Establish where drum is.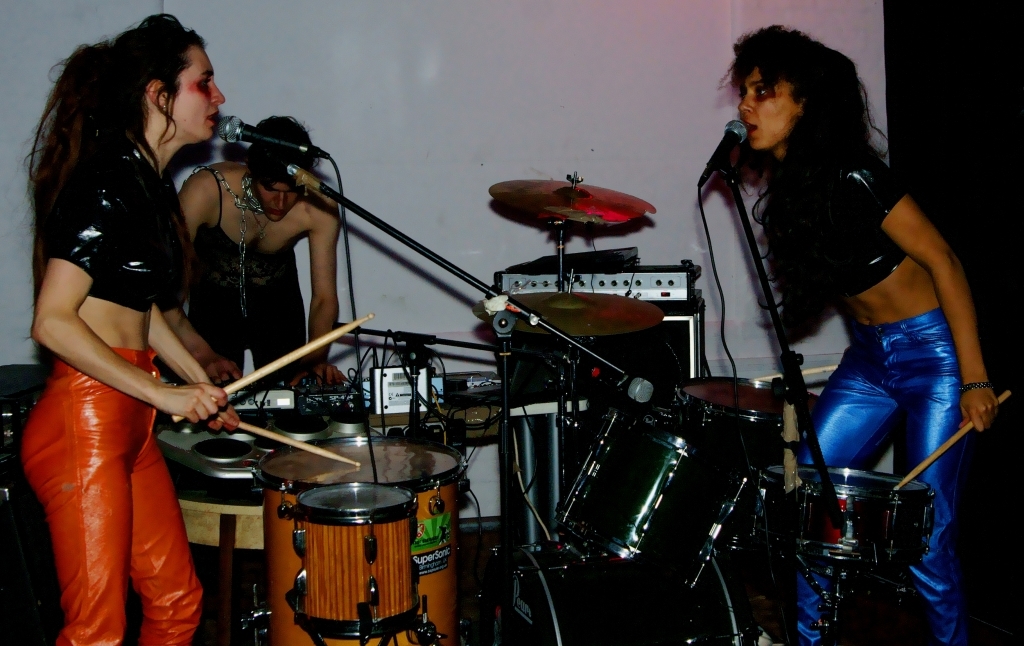
Established at bbox(744, 459, 926, 586).
